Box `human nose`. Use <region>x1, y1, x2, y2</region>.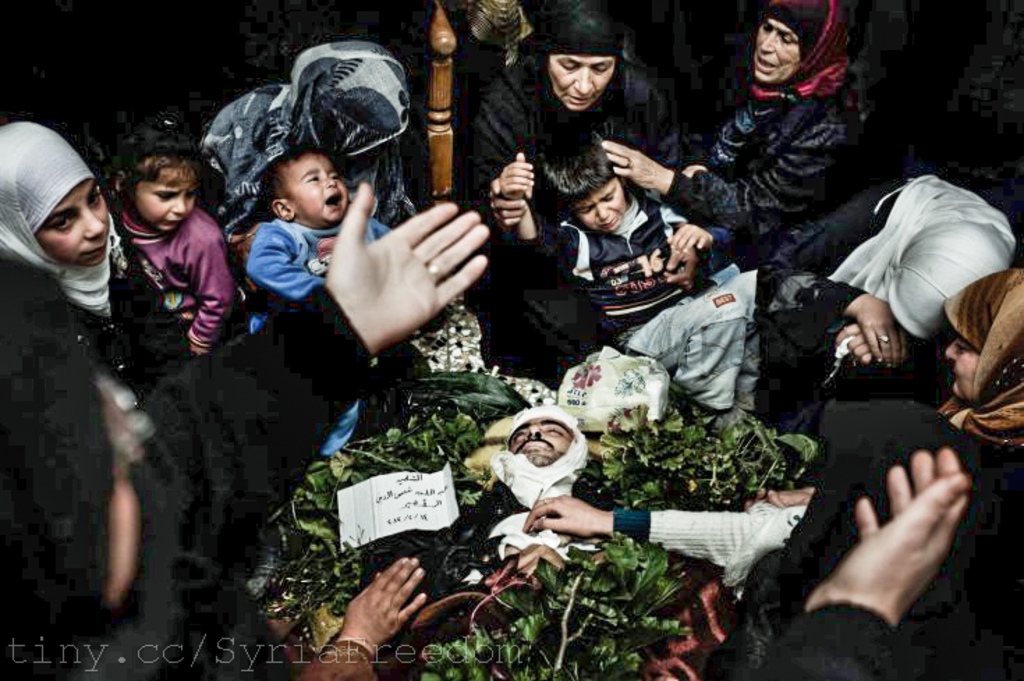
<region>323, 174, 339, 191</region>.
